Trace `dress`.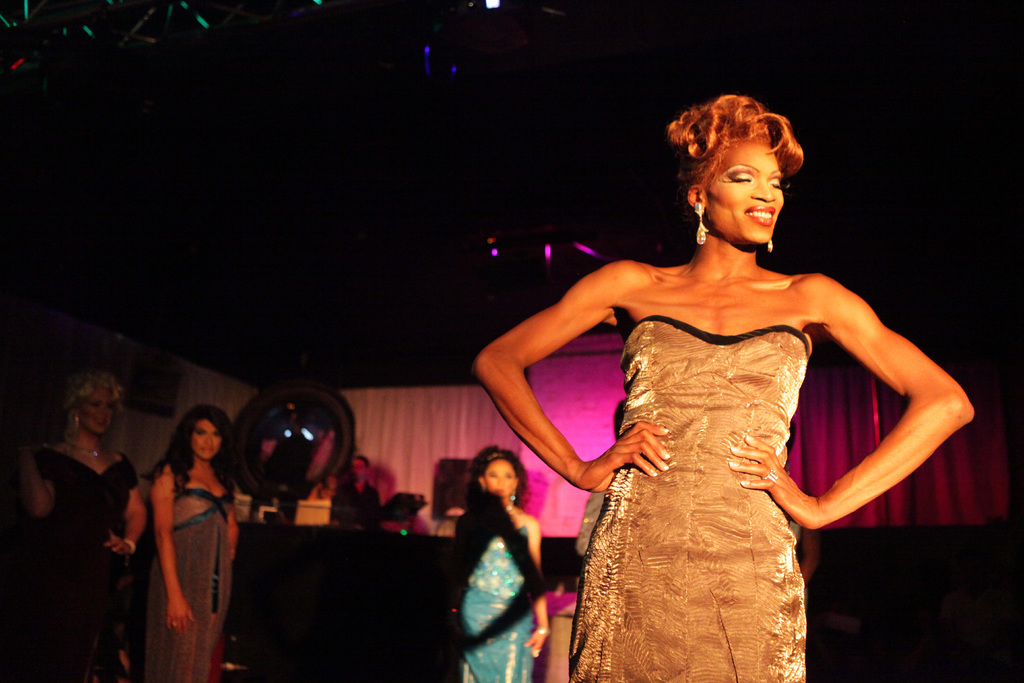
Traced to box=[466, 525, 536, 681].
